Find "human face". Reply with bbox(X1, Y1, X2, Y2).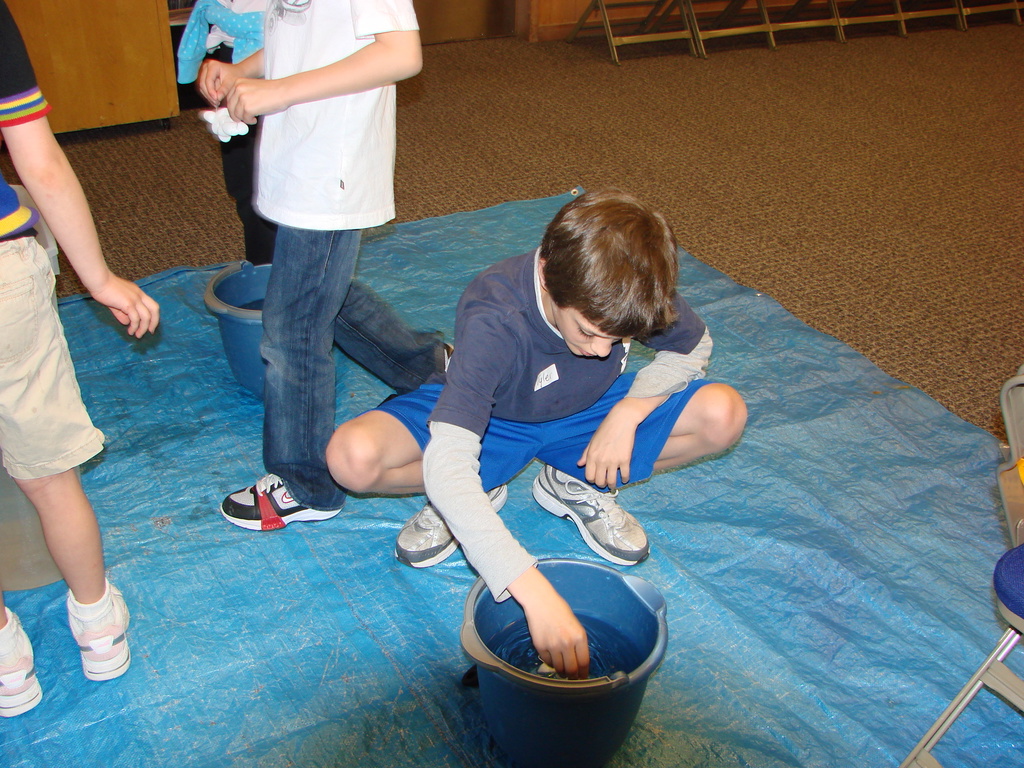
bbox(552, 305, 626, 359).
